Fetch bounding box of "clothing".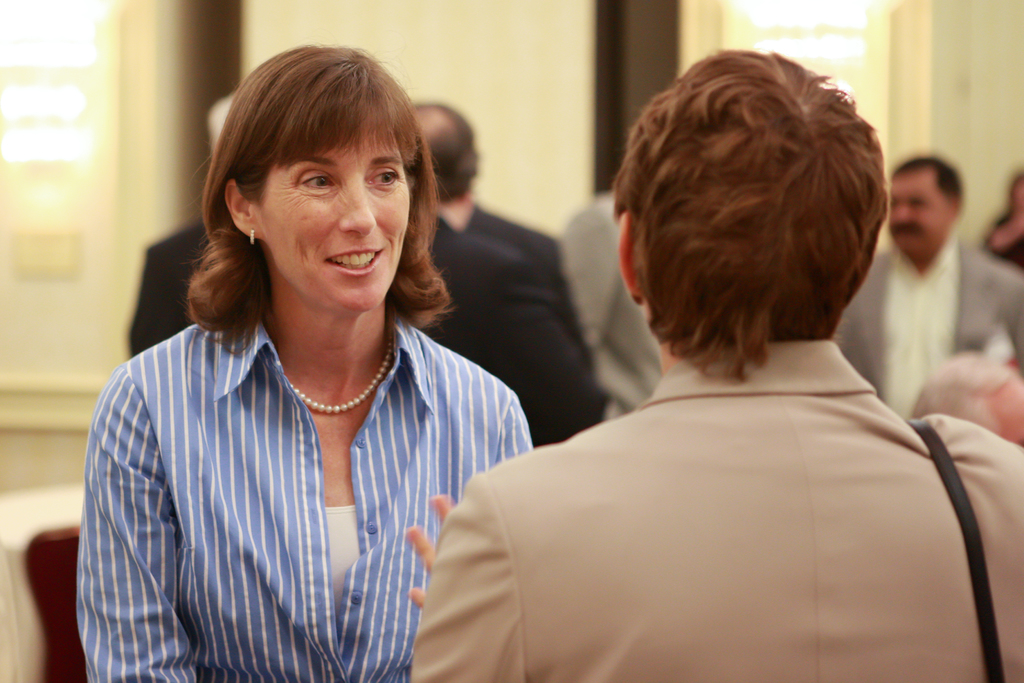
Bbox: bbox(448, 274, 988, 680).
